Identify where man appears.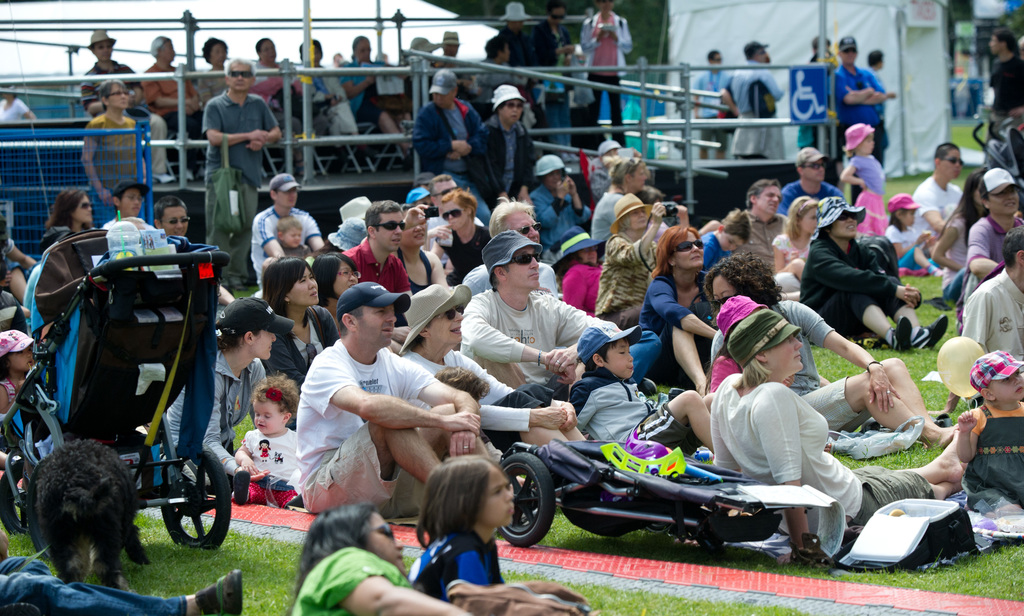
Appears at [148, 195, 195, 244].
